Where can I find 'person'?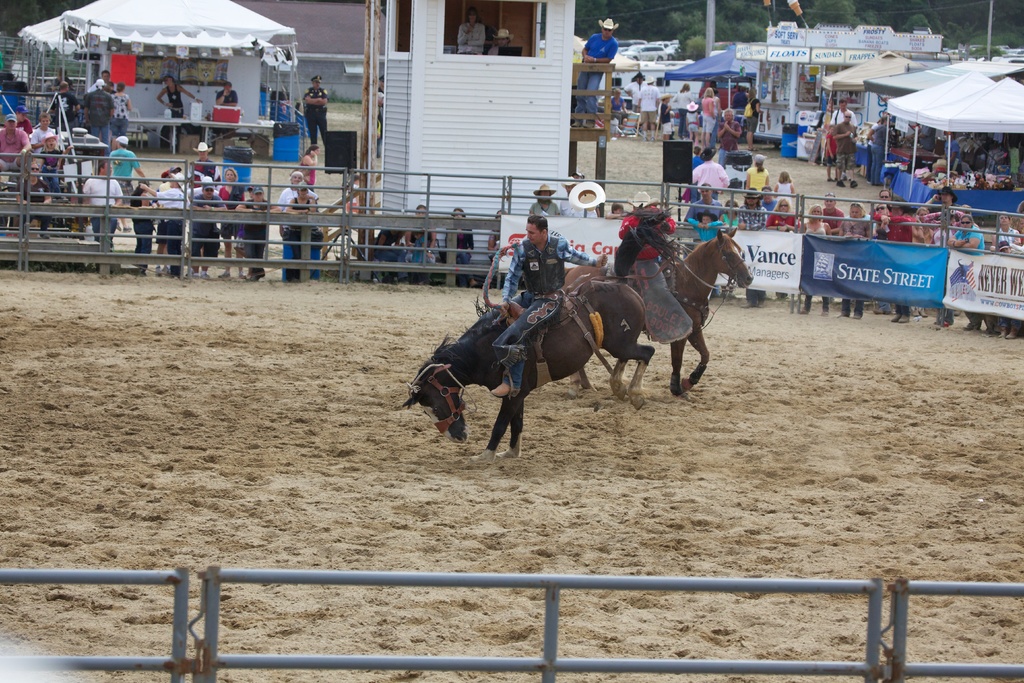
You can find it at (left=346, top=171, right=360, bottom=211).
